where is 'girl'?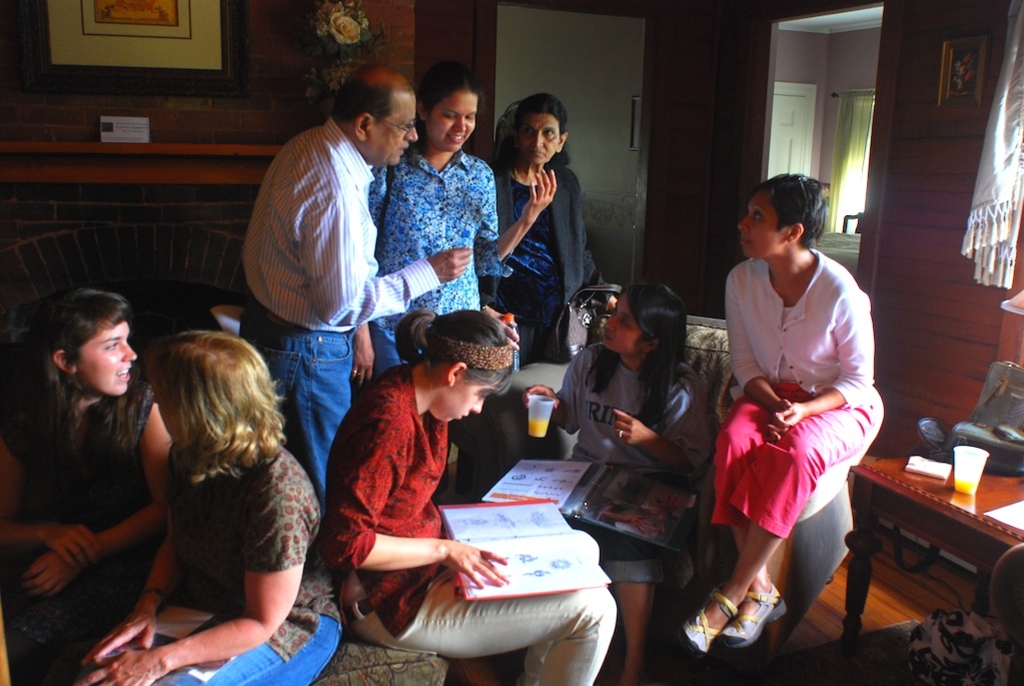
bbox=[0, 286, 171, 685].
